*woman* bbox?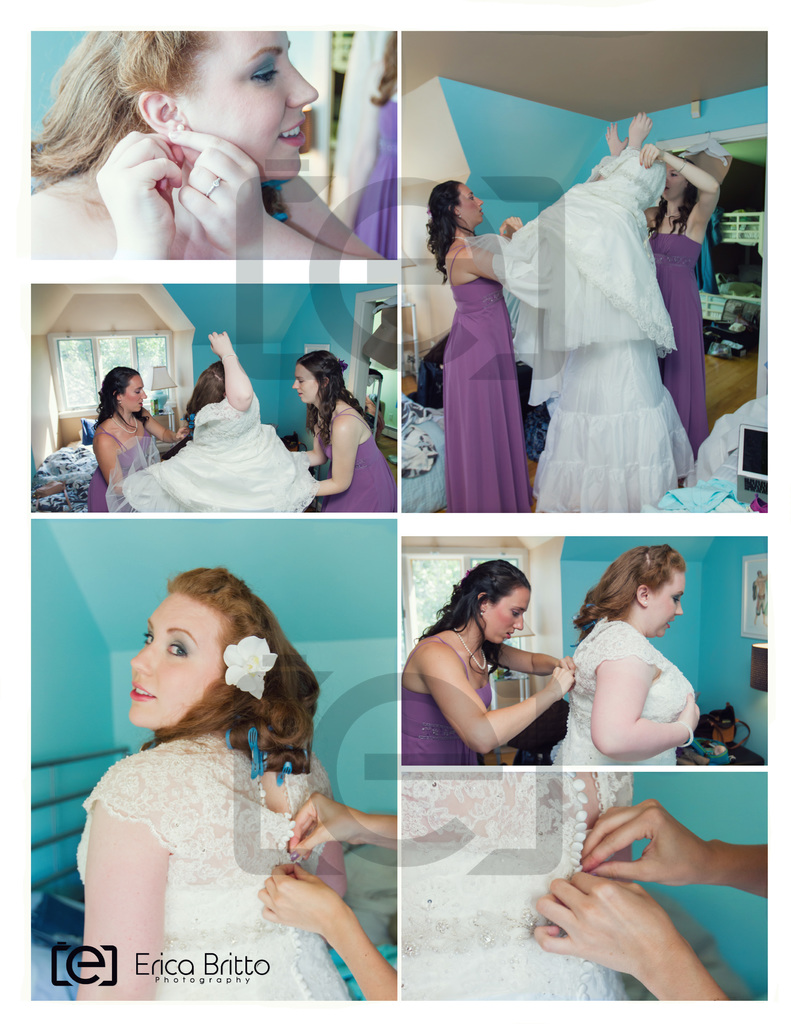
bbox=(545, 547, 706, 769)
